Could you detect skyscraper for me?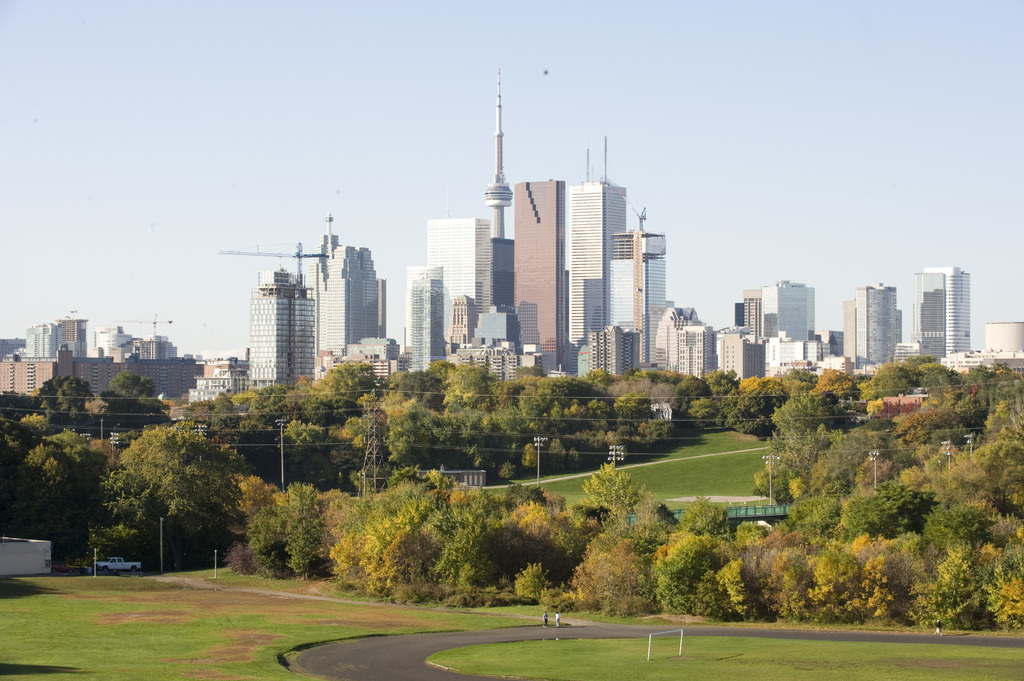
Detection result: pyautogui.locateOnScreen(843, 282, 900, 369).
